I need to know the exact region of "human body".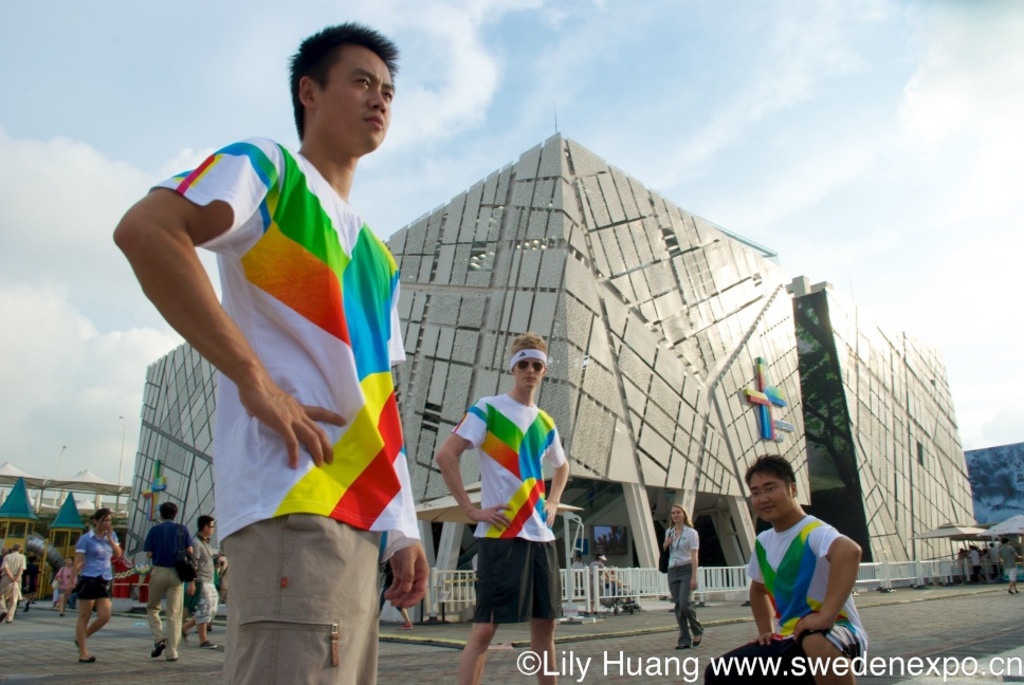
Region: {"left": 439, "top": 394, "right": 564, "bottom": 684}.
